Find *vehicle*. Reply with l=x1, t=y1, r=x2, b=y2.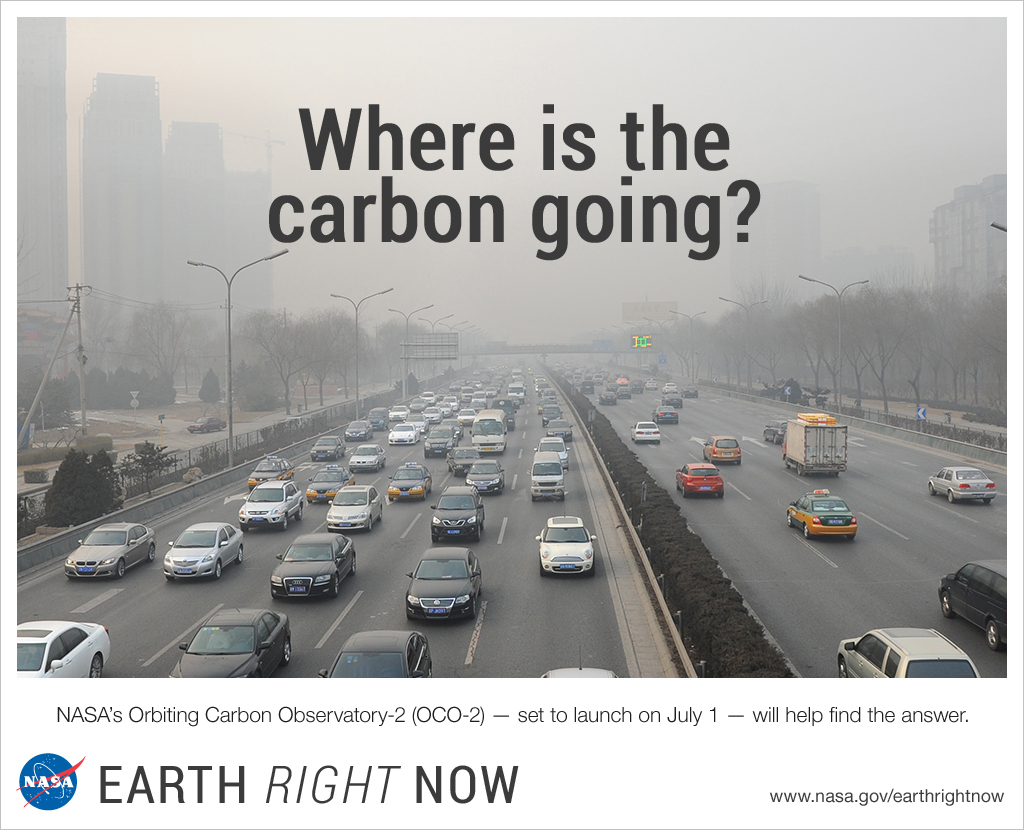
l=16, t=617, r=108, b=674.
